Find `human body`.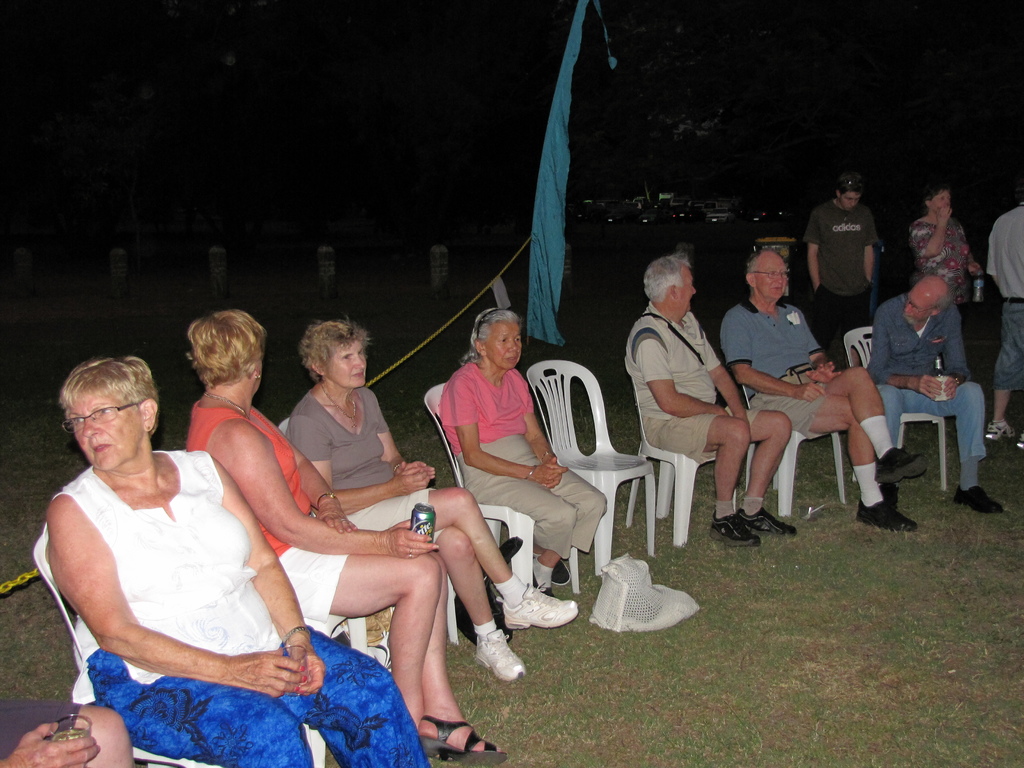
{"x1": 911, "y1": 213, "x2": 988, "y2": 305}.
